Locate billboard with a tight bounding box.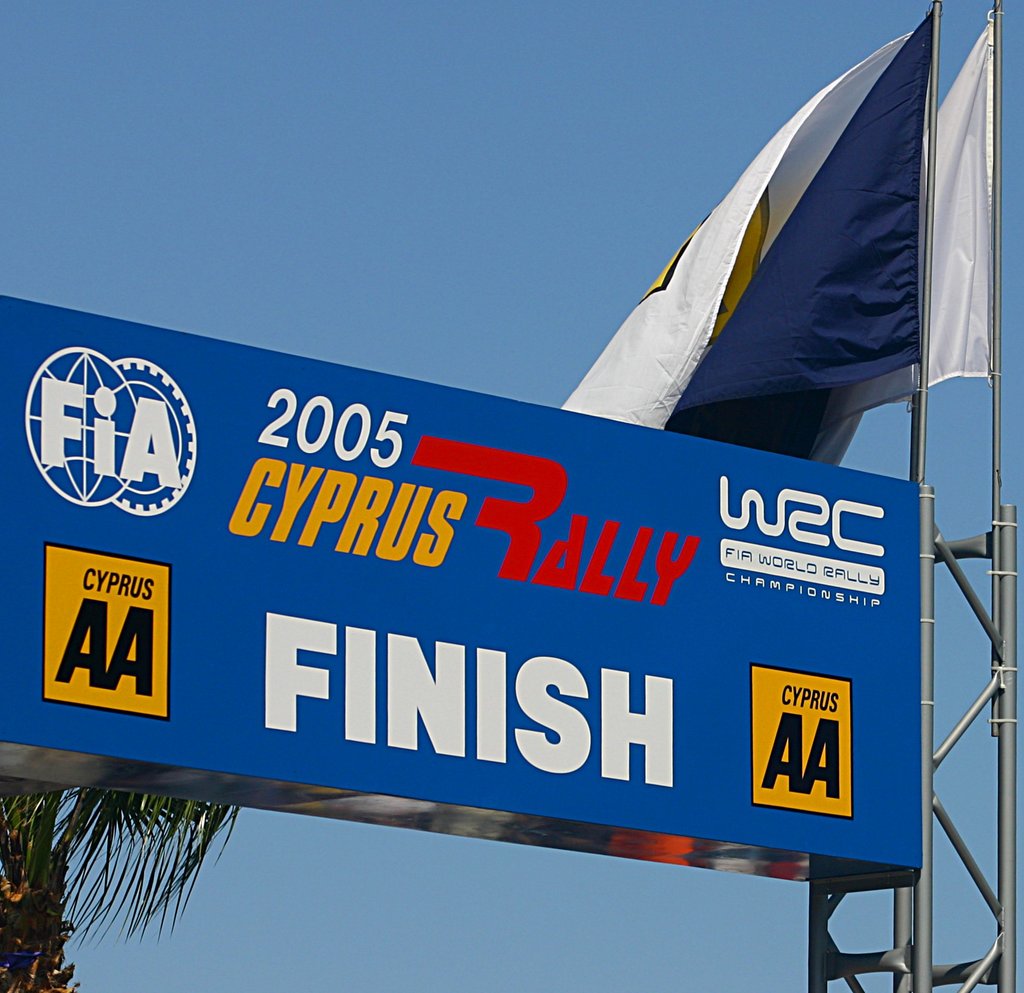
box(0, 254, 865, 813).
